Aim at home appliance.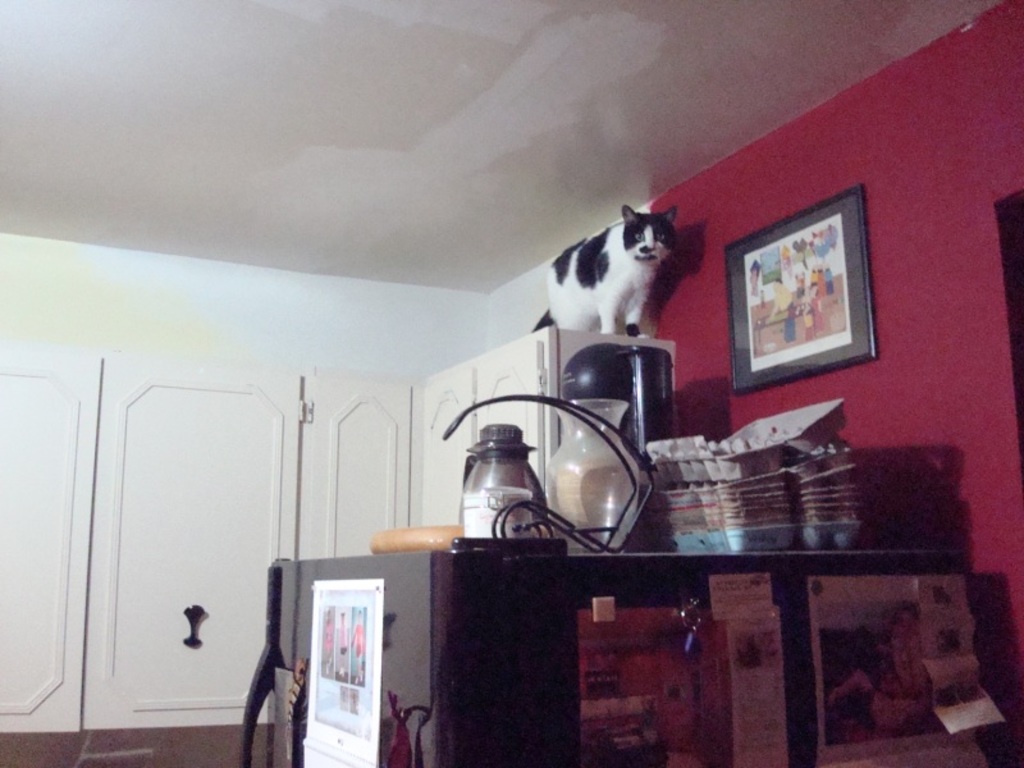
Aimed at 239 538 966 767.
